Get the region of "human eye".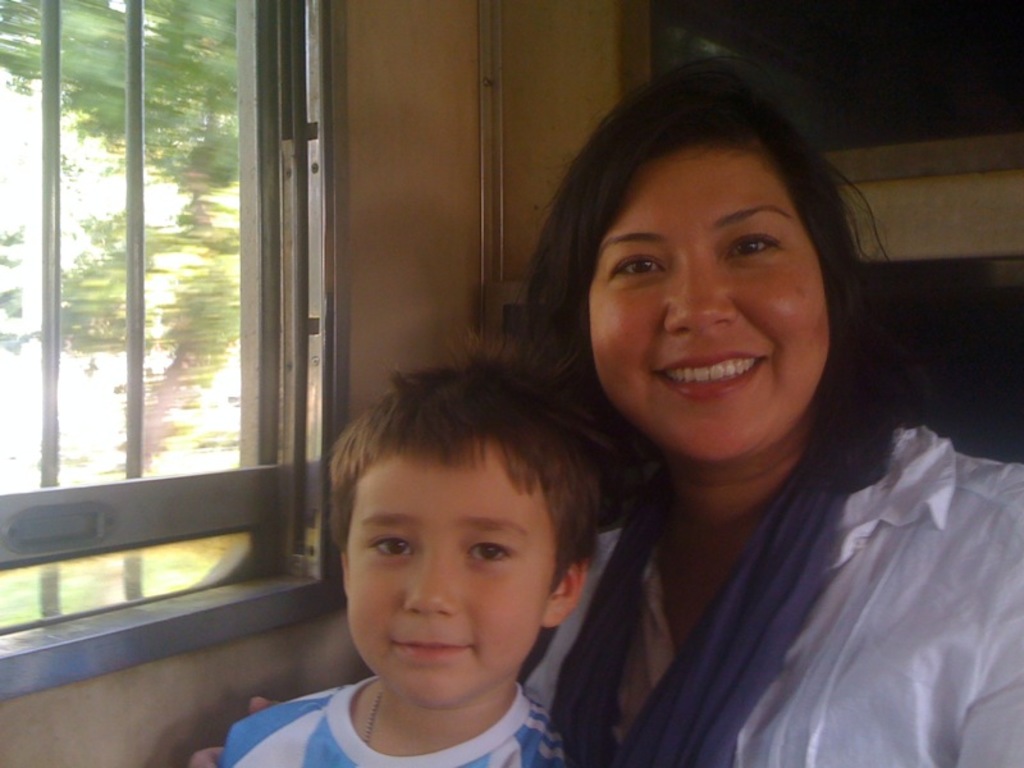
x1=612, y1=244, x2=666, y2=284.
